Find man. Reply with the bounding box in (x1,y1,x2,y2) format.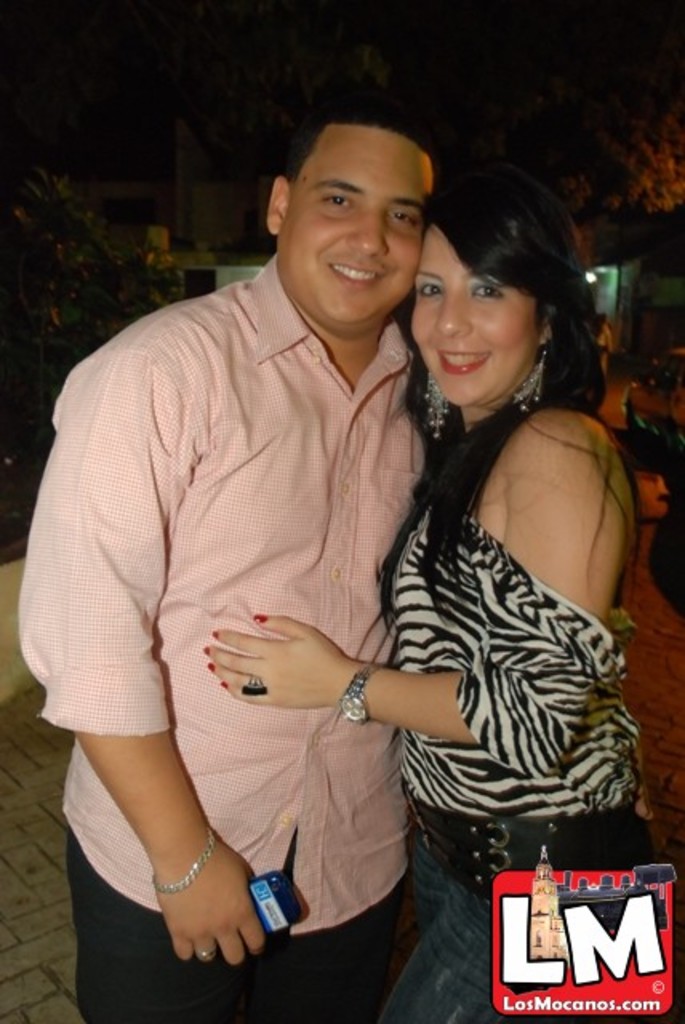
(58,32,482,1023).
